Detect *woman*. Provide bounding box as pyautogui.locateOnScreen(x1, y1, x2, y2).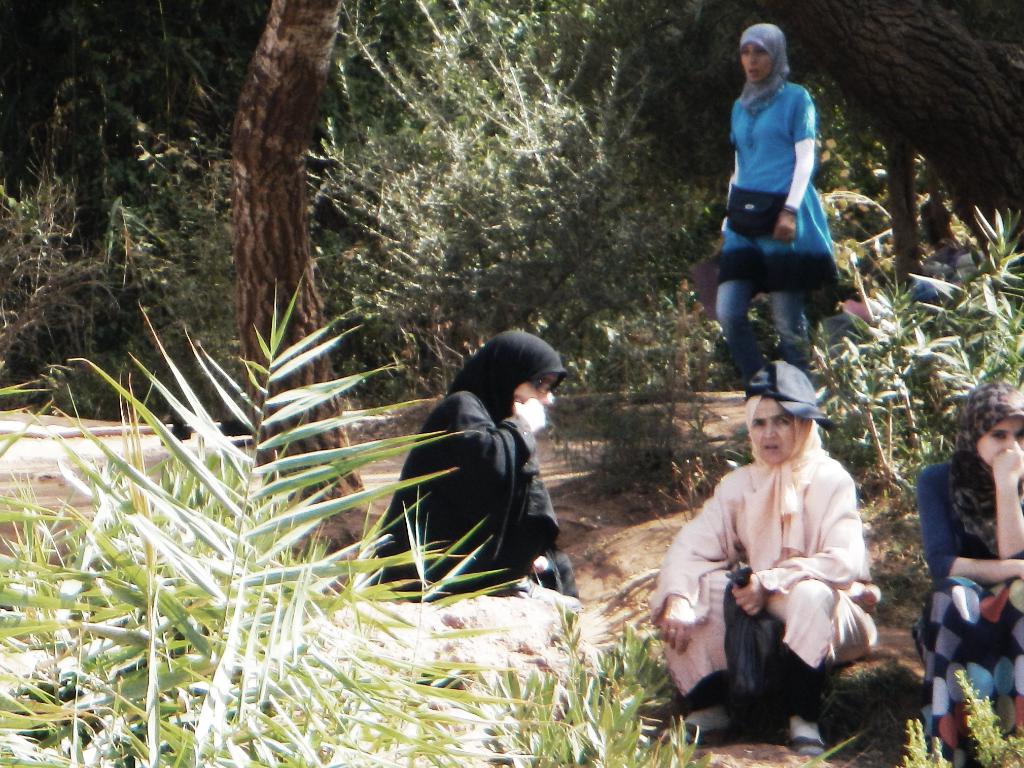
pyautogui.locateOnScreen(711, 22, 847, 380).
